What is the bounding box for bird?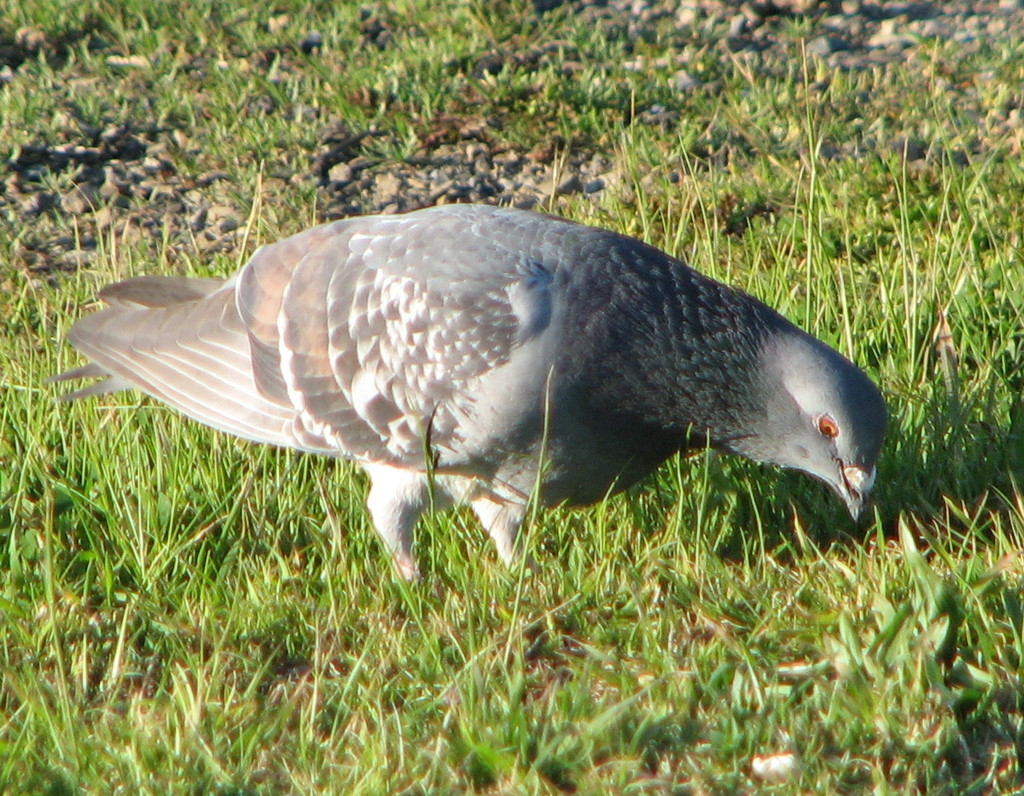
pyautogui.locateOnScreen(33, 182, 899, 625).
